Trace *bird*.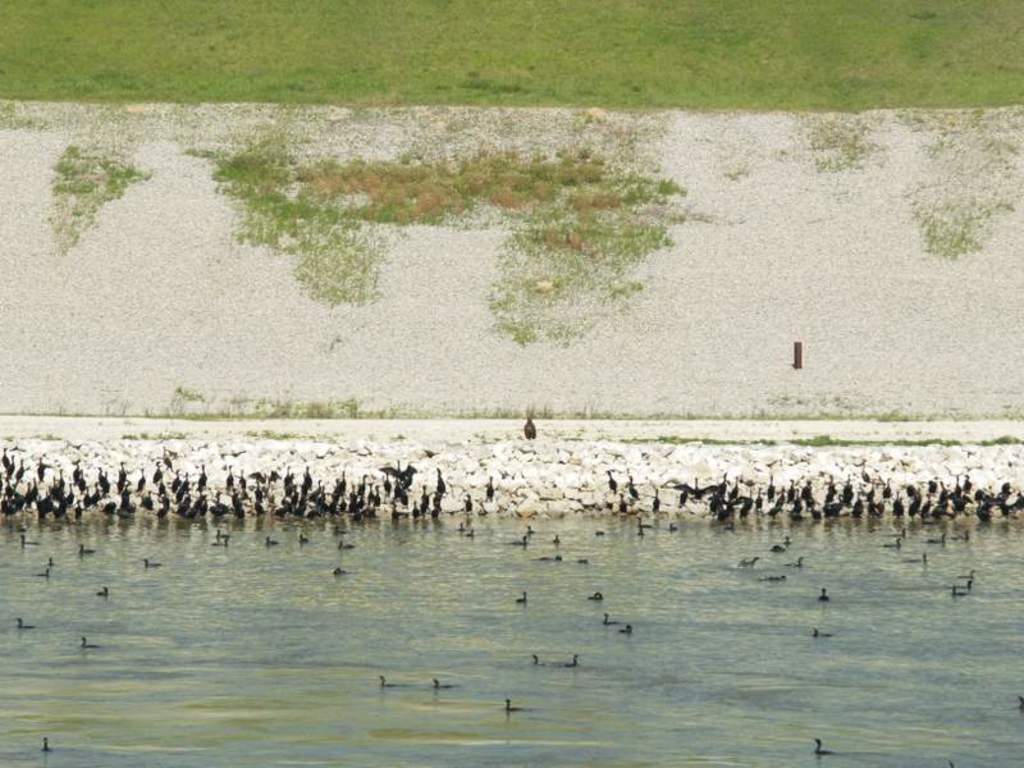
Traced to [left=525, top=416, right=540, bottom=438].
